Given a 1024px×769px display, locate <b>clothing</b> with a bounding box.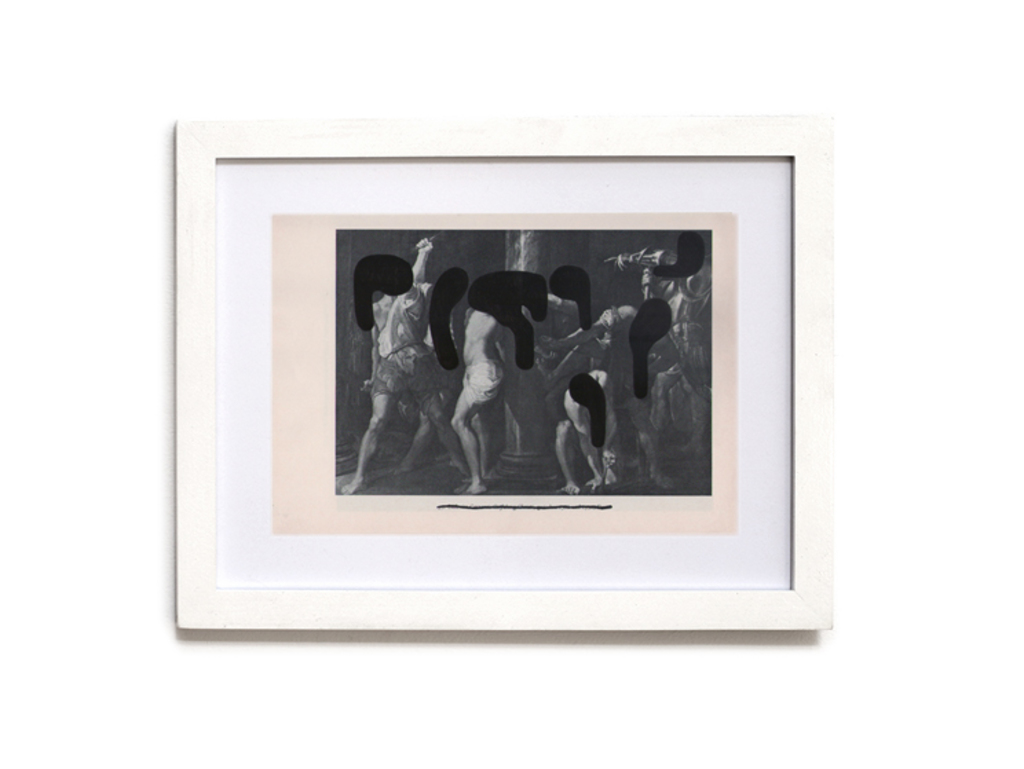
Located: (x1=464, y1=354, x2=505, y2=413).
